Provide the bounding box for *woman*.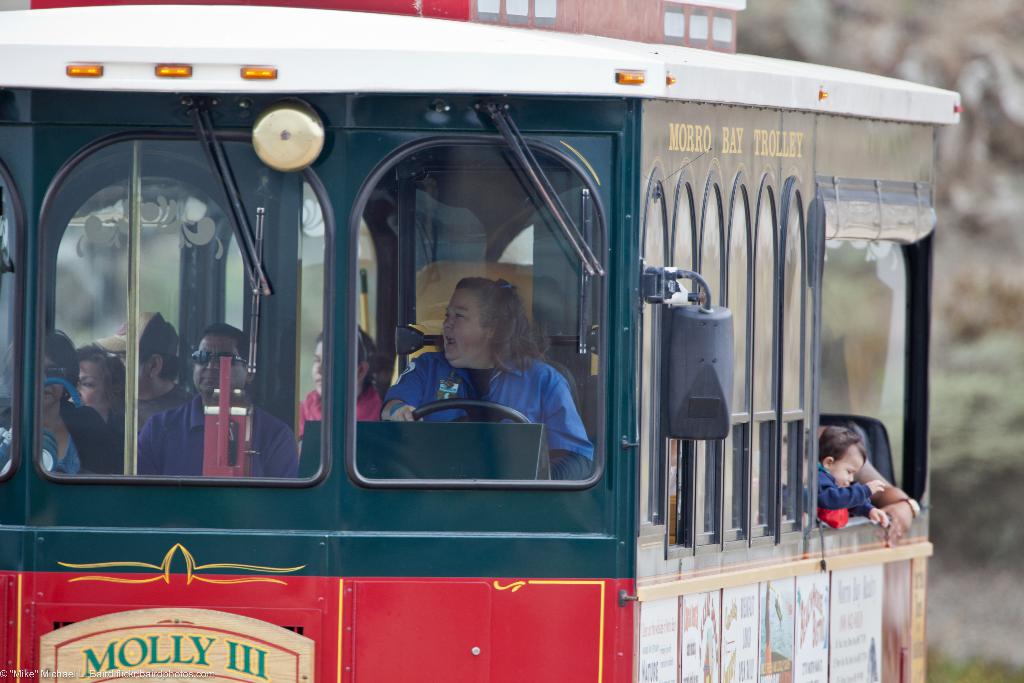
(36,321,115,483).
